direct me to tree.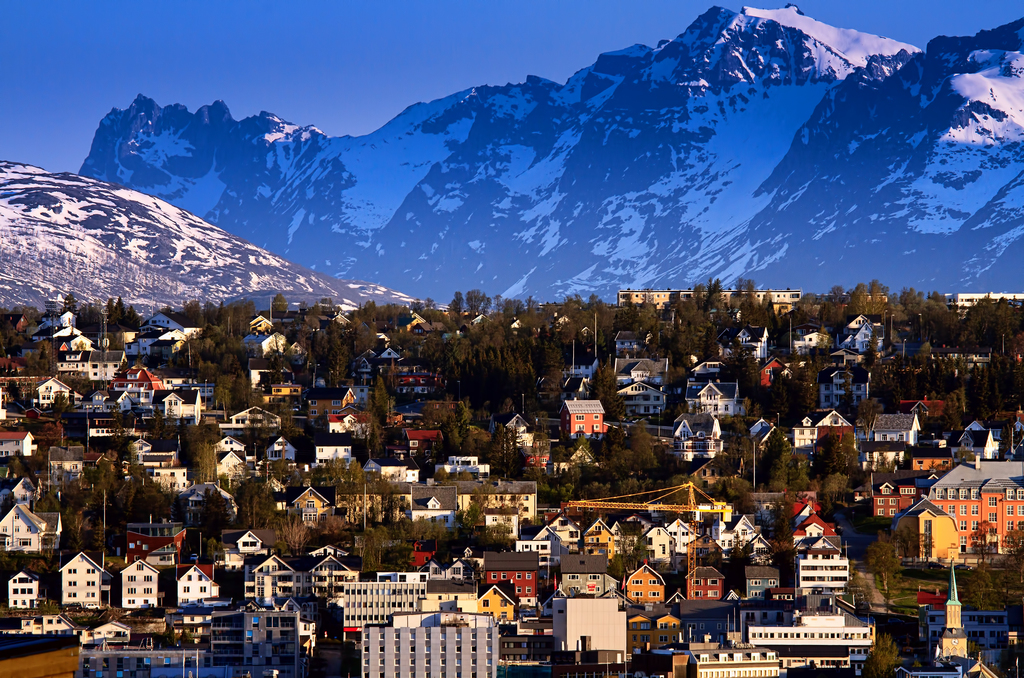
Direction: detection(339, 454, 368, 489).
